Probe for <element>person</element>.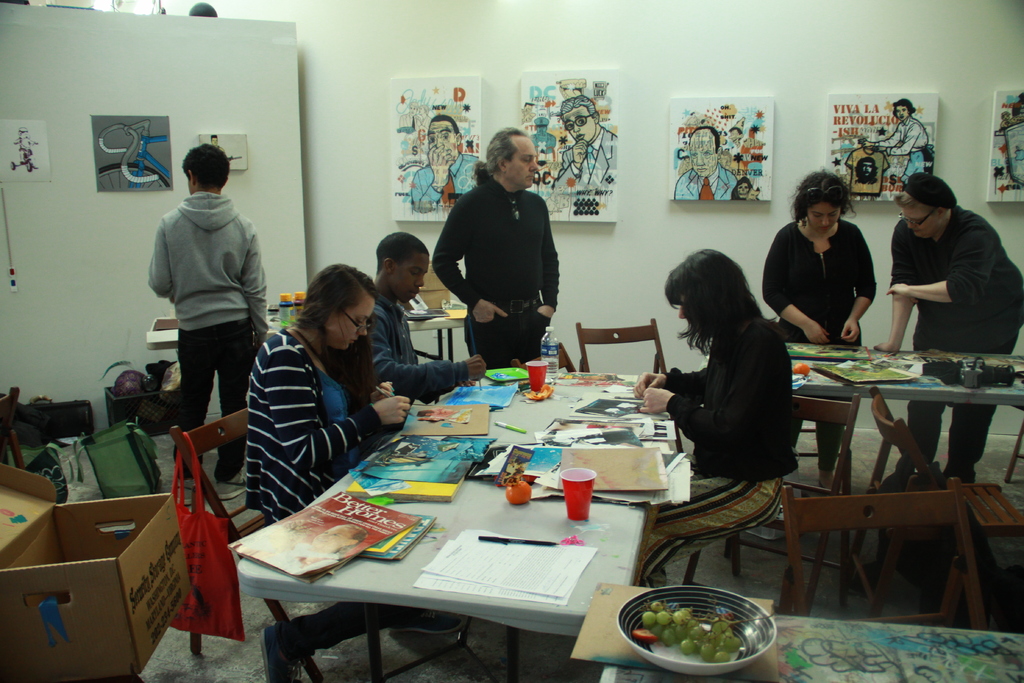
Probe result: pyautogui.locateOnScreen(673, 124, 742, 200).
